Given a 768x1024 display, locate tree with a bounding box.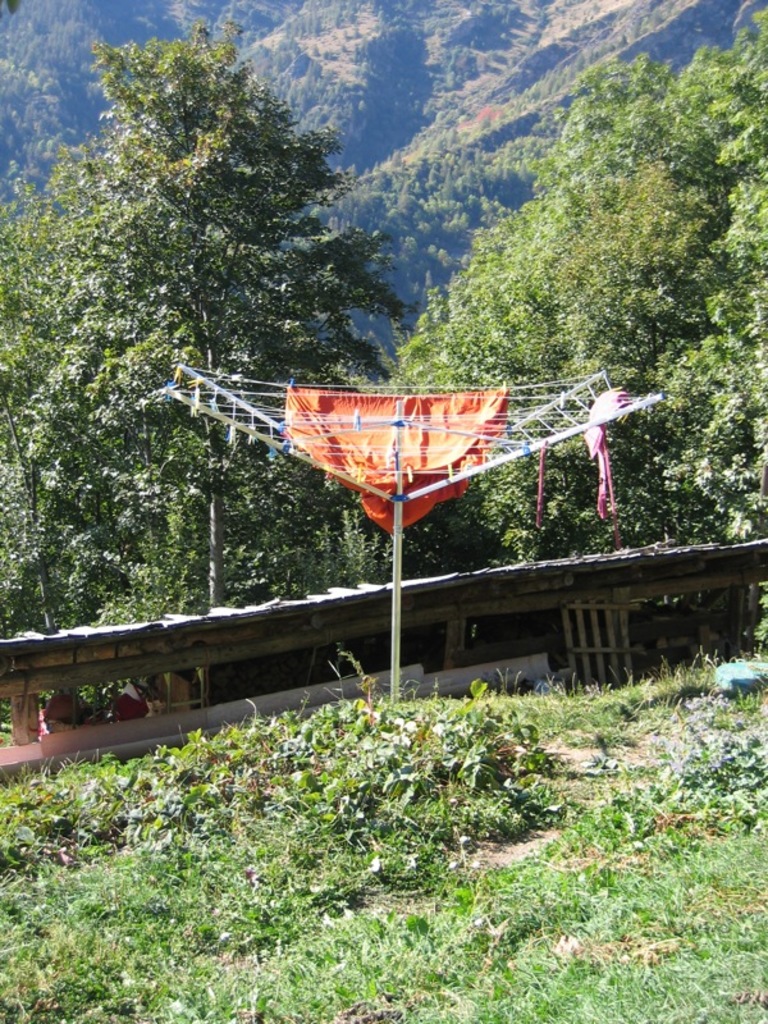
Located: x1=0 y1=26 x2=407 y2=630.
